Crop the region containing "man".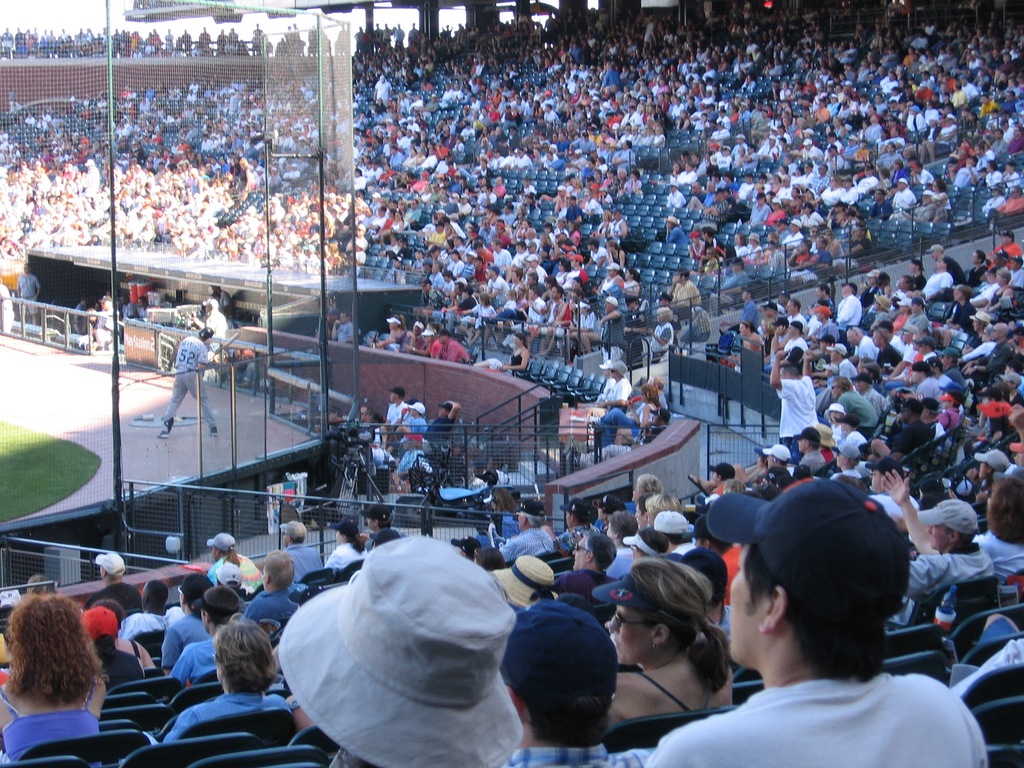
Crop region: x1=114 y1=293 x2=138 y2=322.
